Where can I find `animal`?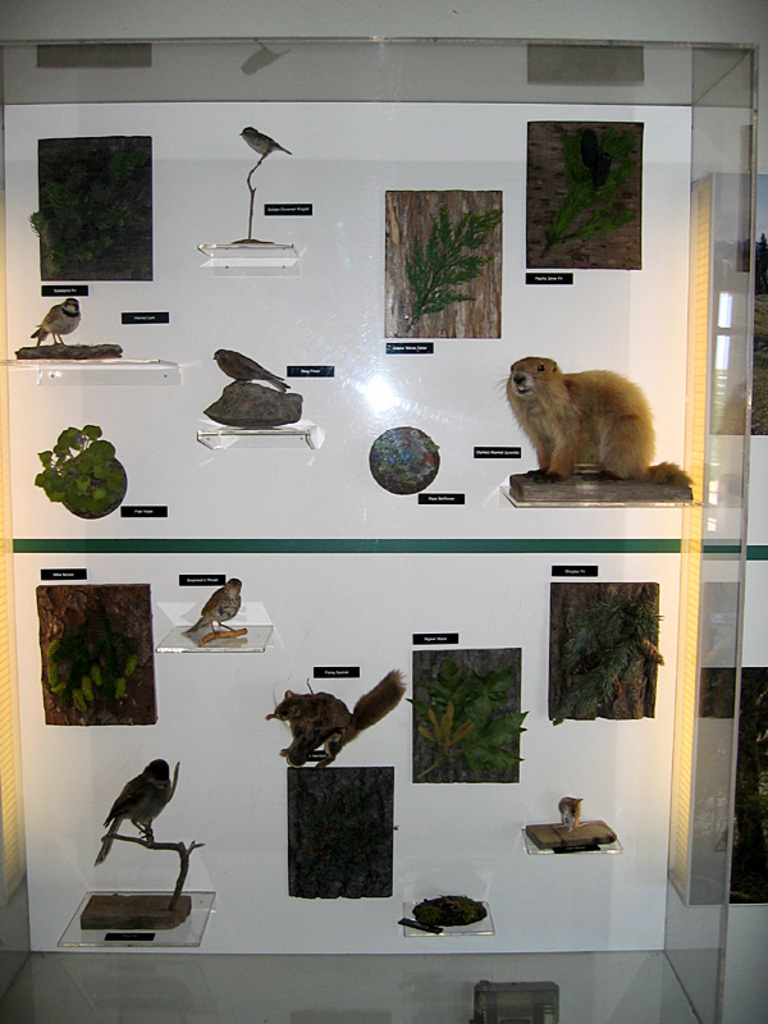
You can find it at x1=553 y1=794 x2=591 y2=836.
